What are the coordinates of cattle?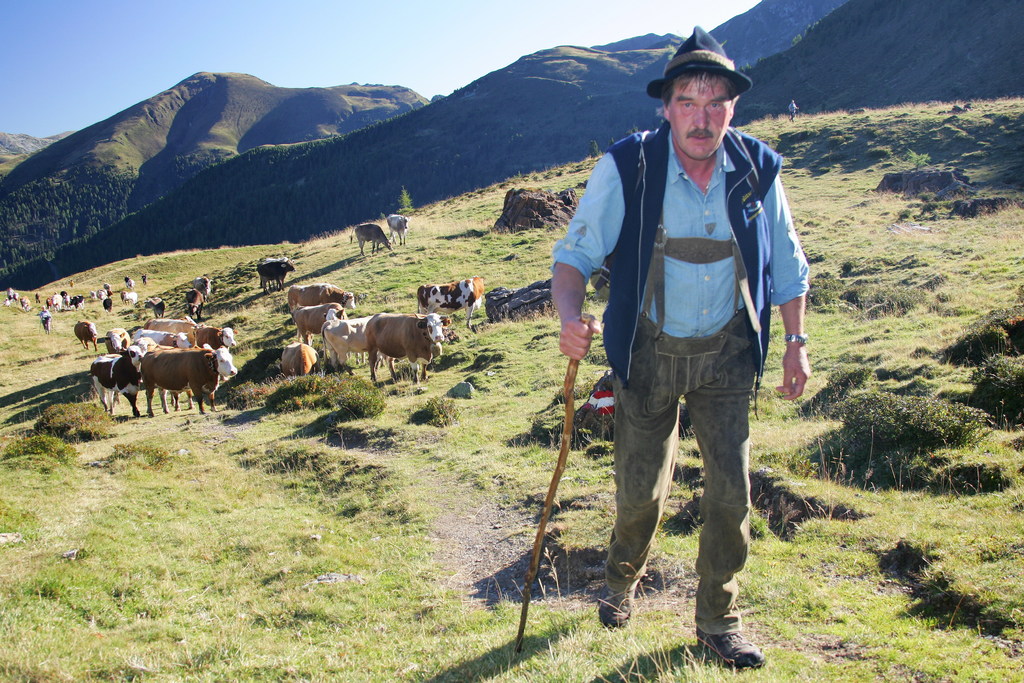
box=[256, 260, 296, 294].
